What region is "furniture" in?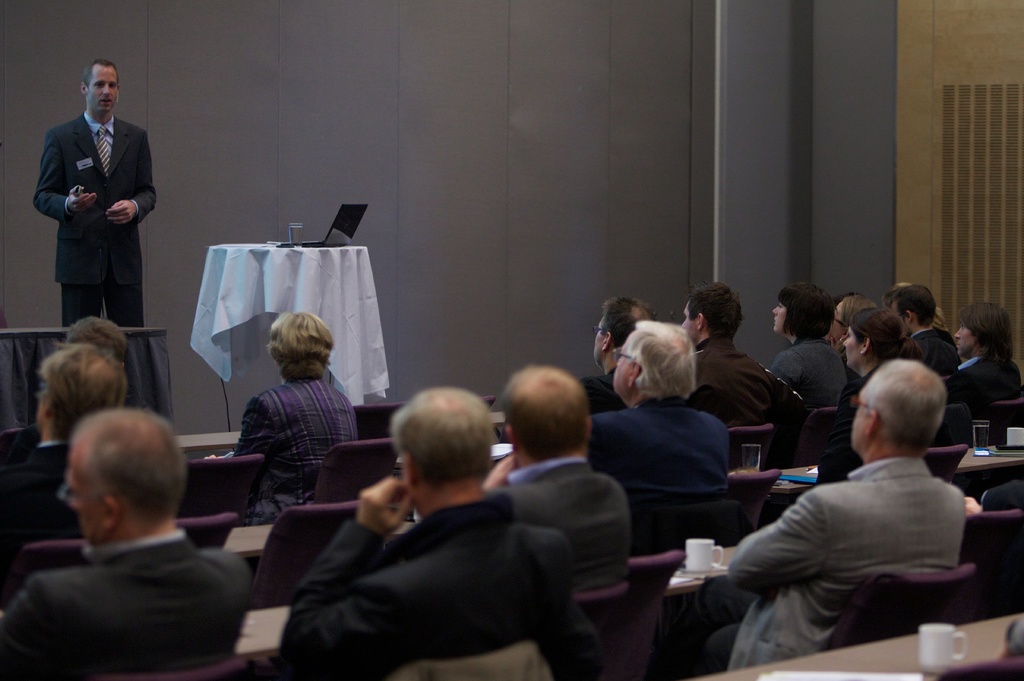
crop(566, 578, 630, 680).
